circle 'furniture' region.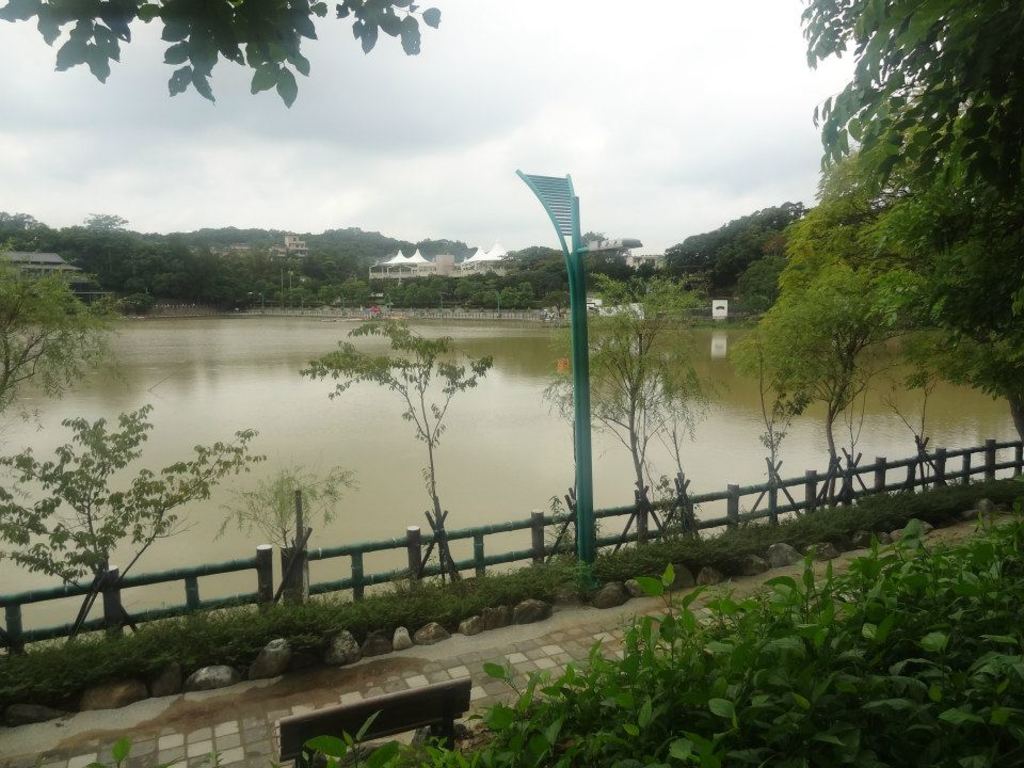
Region: left=278, top=674, right=473, bottom=767.
